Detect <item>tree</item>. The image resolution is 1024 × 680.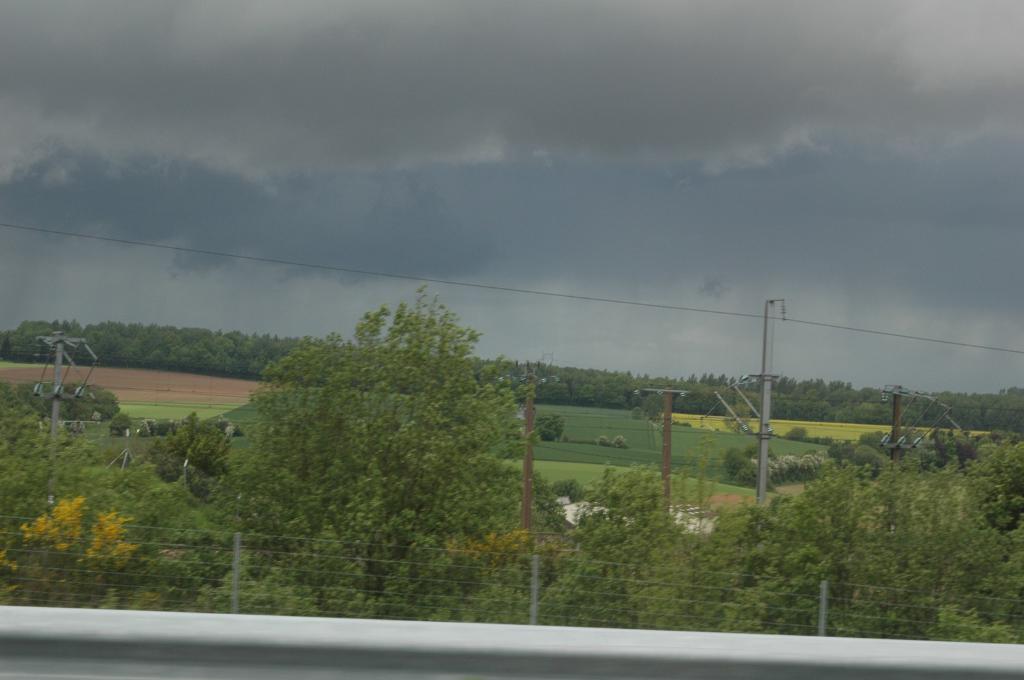
226,283,550,628.
